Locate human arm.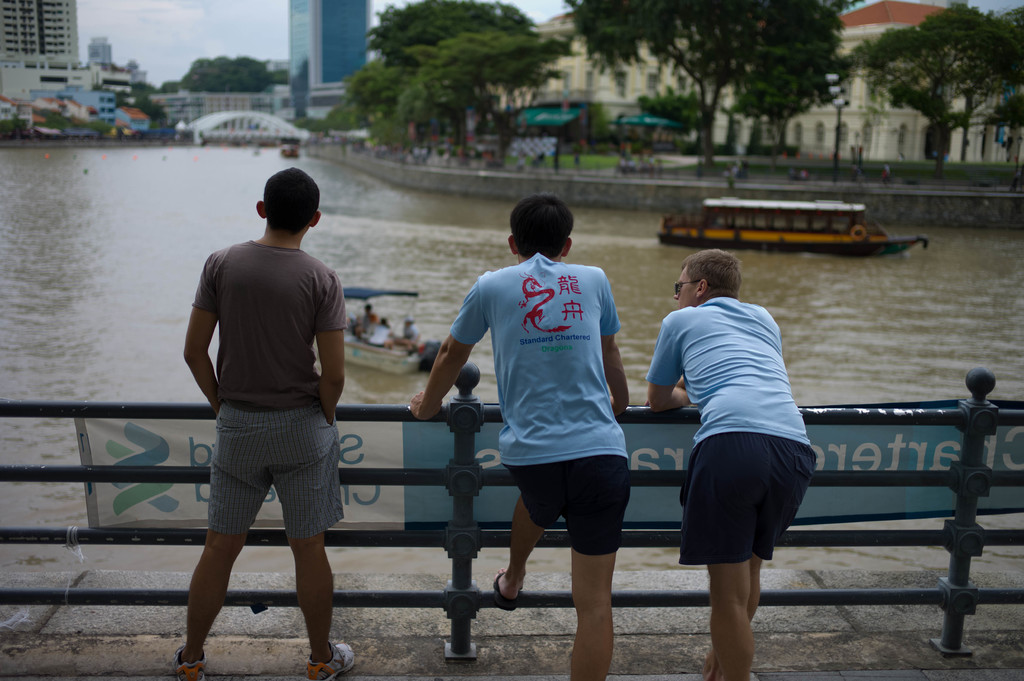
Bounding box: pyautogui.locateOnScreen(646, 374, 685, 405).
